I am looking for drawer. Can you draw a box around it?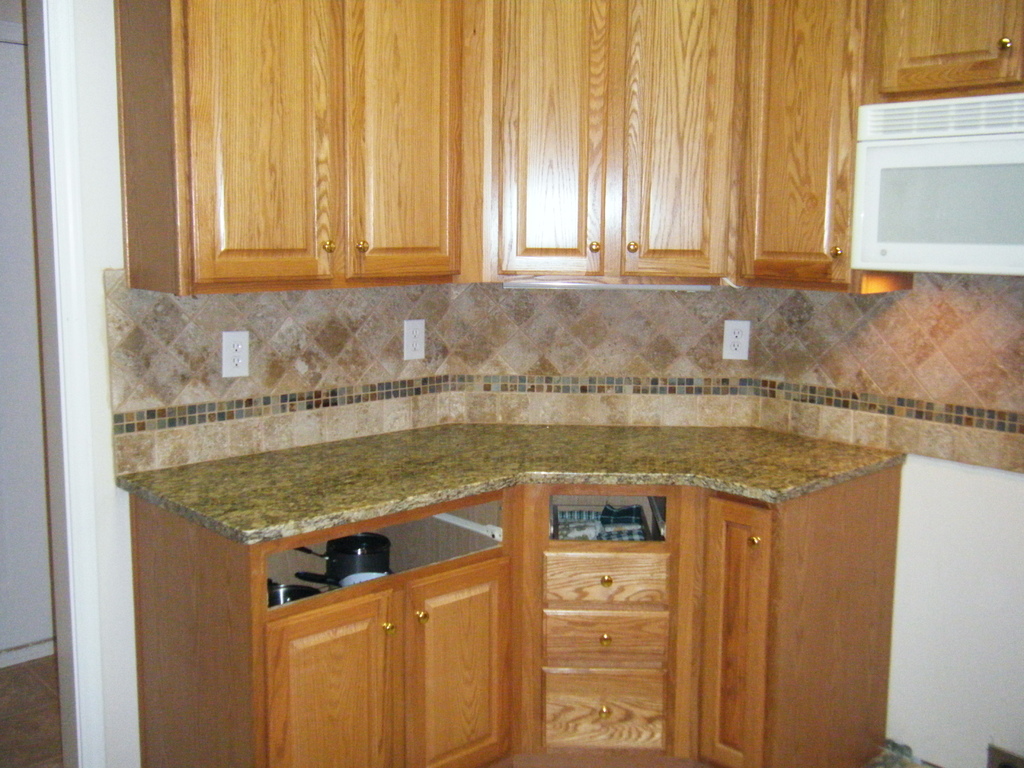
Sure, the bounding box is (543,666,670,749).
